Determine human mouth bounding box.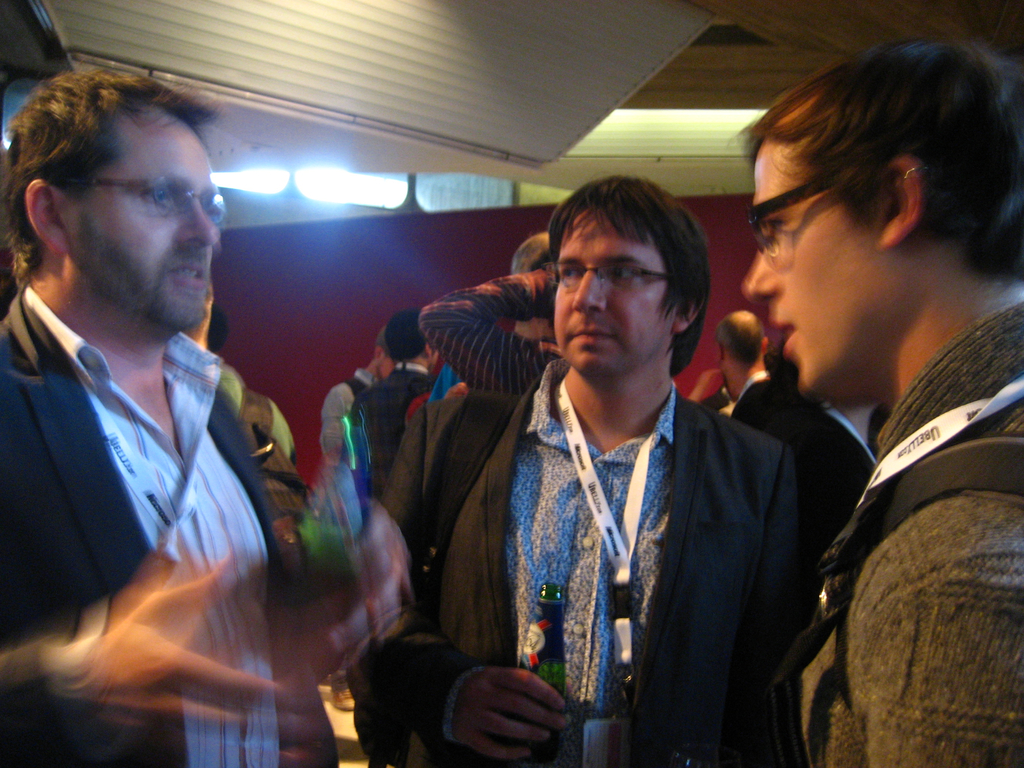
Determined: crop(164, 265, 207, 296).
